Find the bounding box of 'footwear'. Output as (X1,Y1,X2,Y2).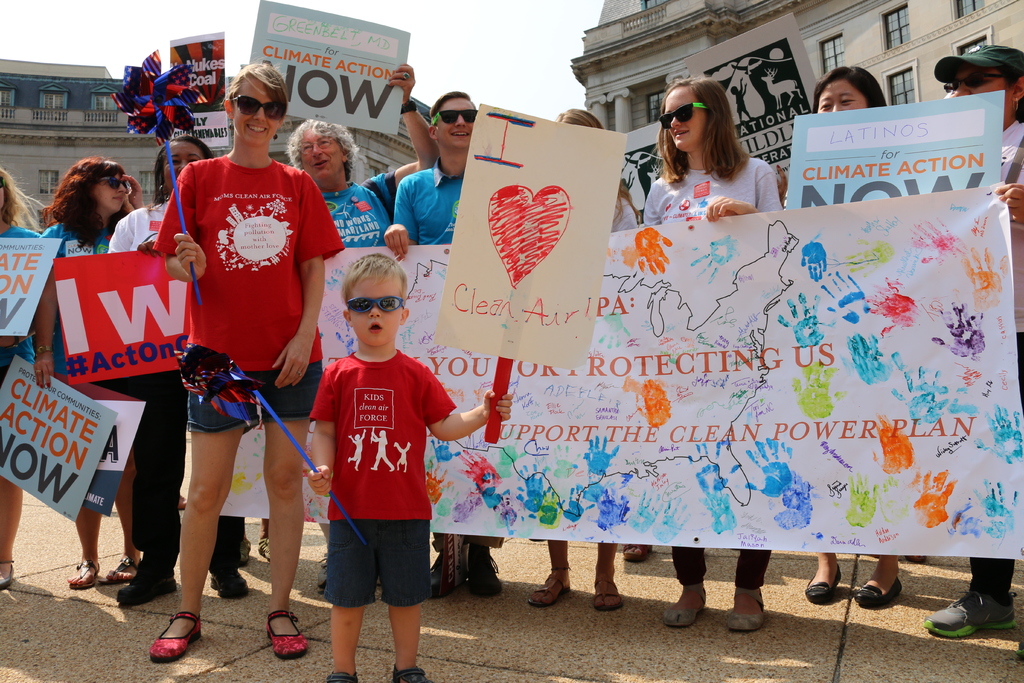
(140,594,200,669).
